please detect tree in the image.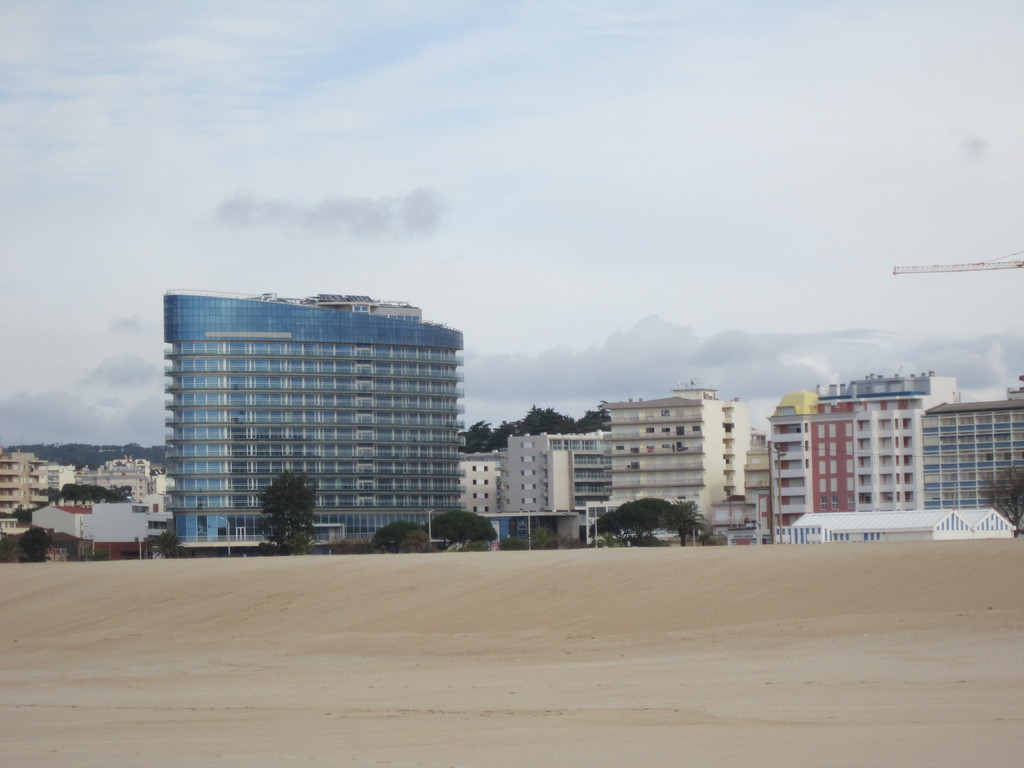
bbox=[373, 520, 419, 541].
